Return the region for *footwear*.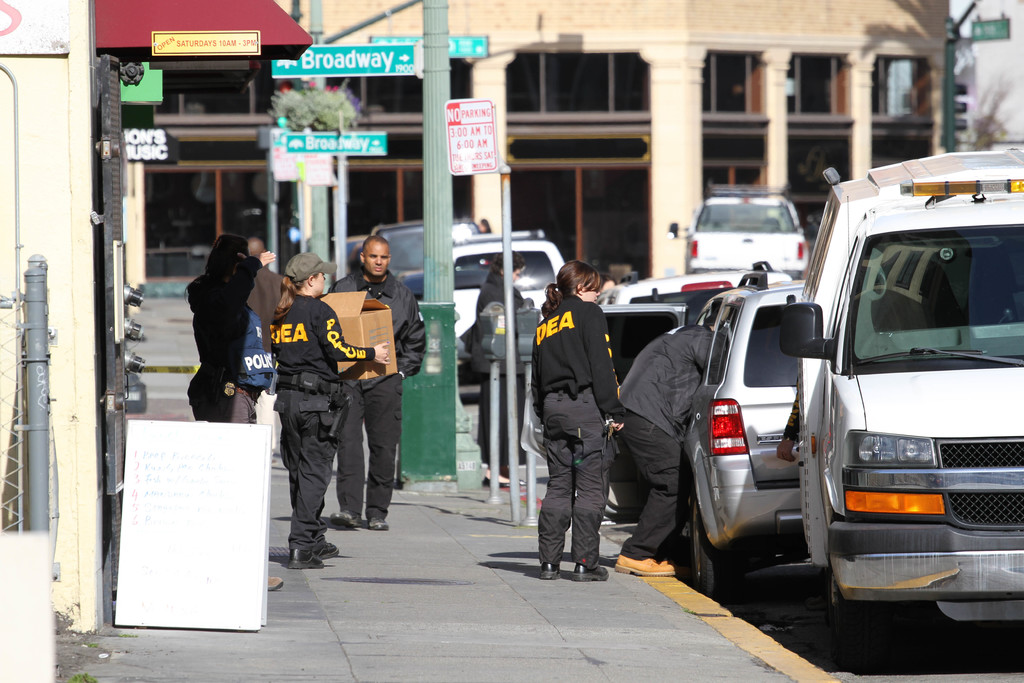
region(612, 548, 678, 579).
